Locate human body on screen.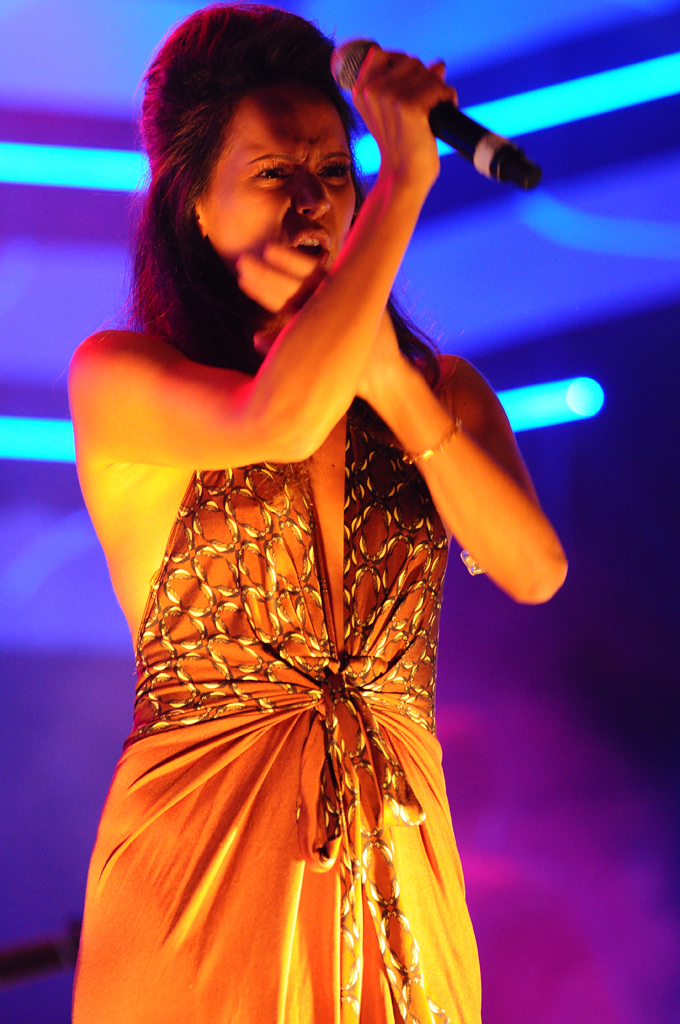
On screen at <region>32, 51, 563, 1023</region>.
